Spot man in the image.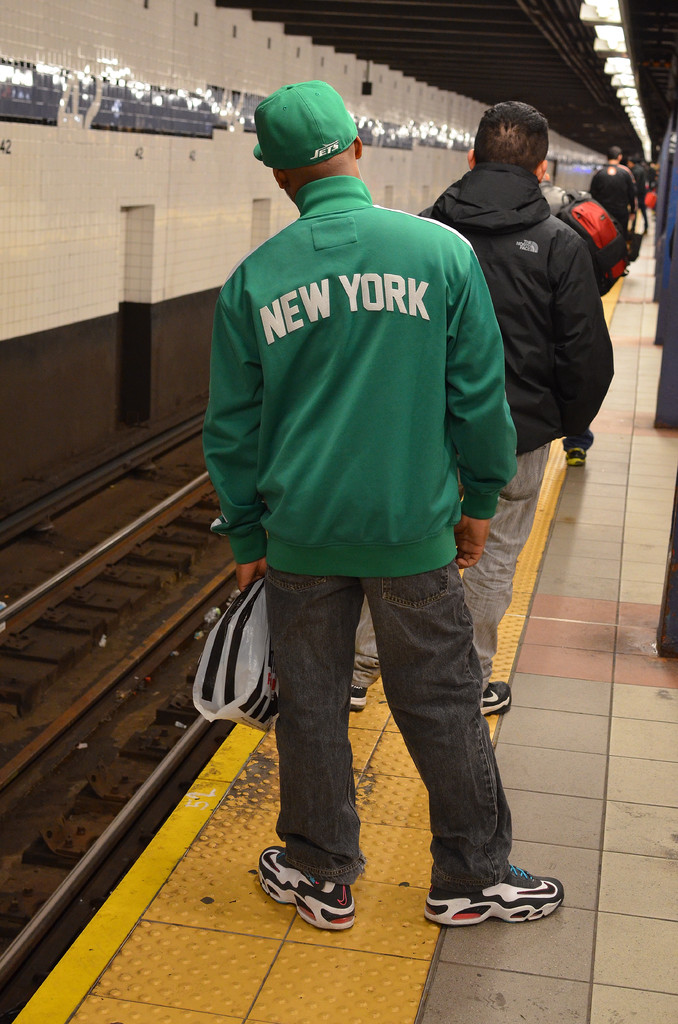
man found at {"x1": 531, "y1": 163, "x2": 629, "y2": 462}.
